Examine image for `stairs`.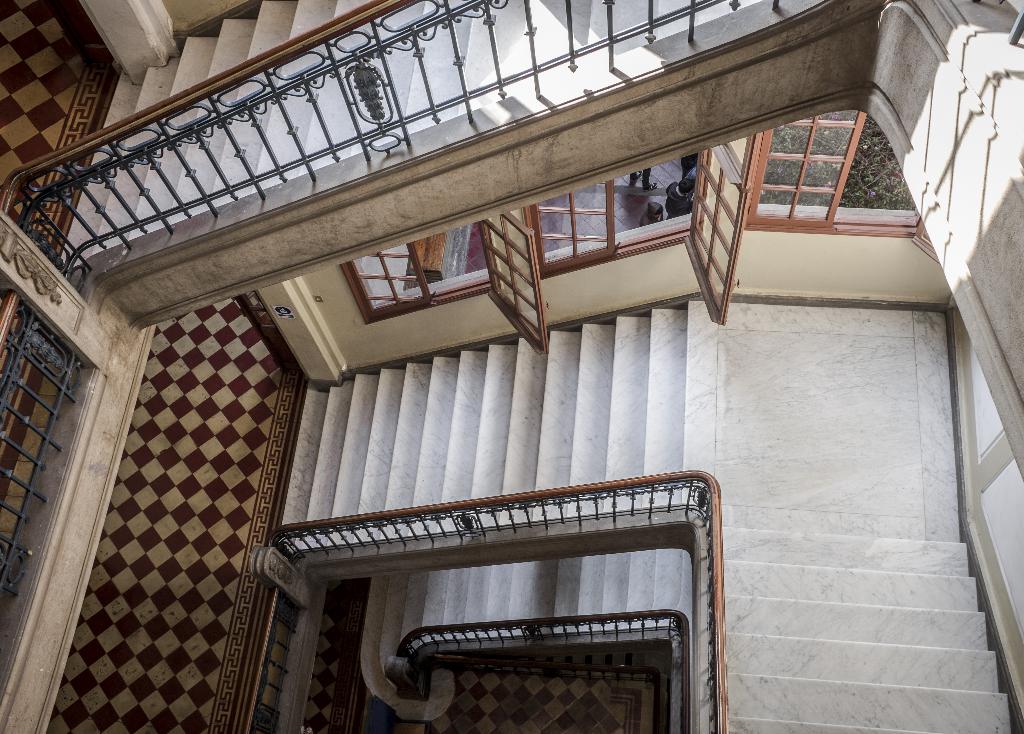
Examination result: box=[61, 0, 764, 273].
